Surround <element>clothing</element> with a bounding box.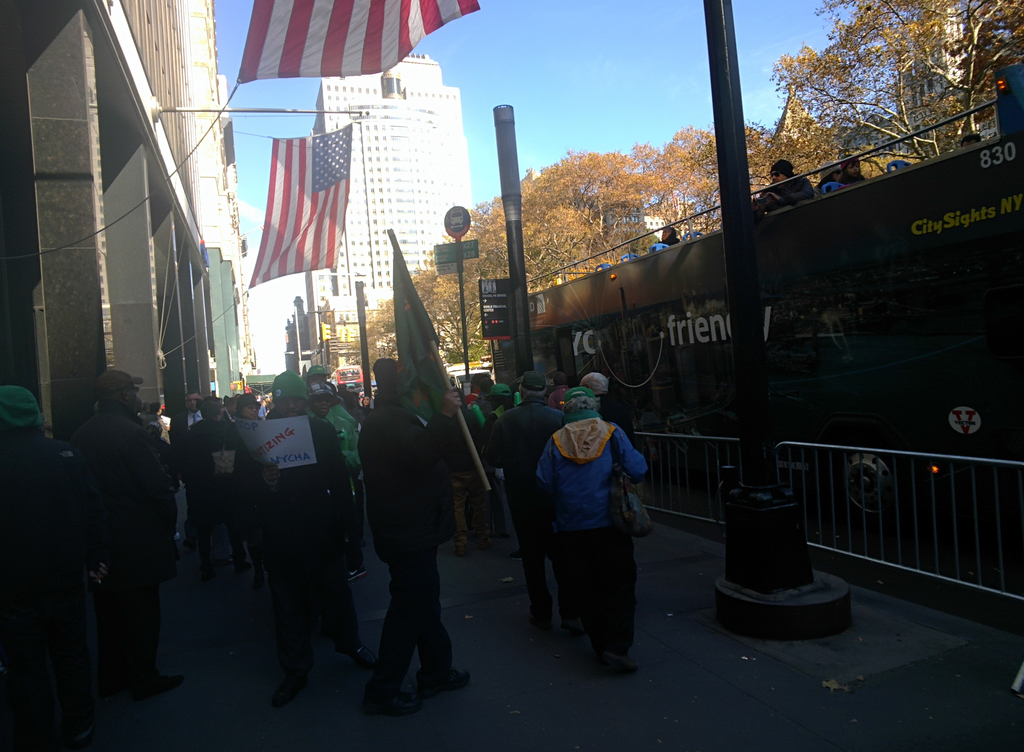
BBox(481, 407, 567, 619).
